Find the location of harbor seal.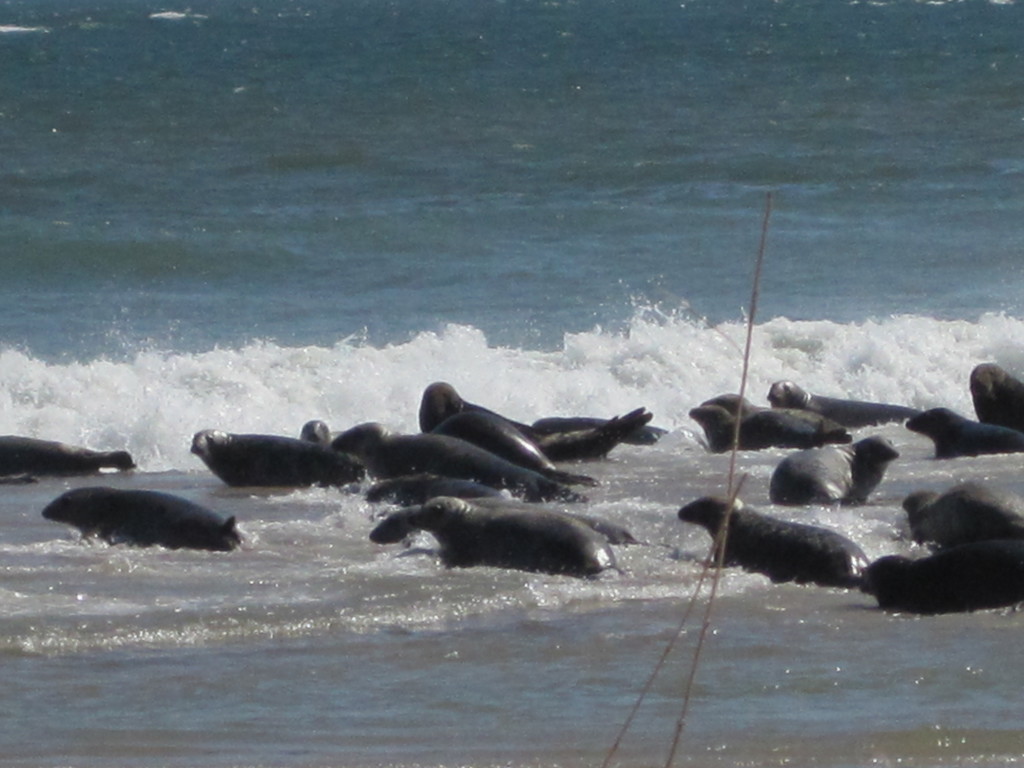
Location: 0, 430, 135, 486.
